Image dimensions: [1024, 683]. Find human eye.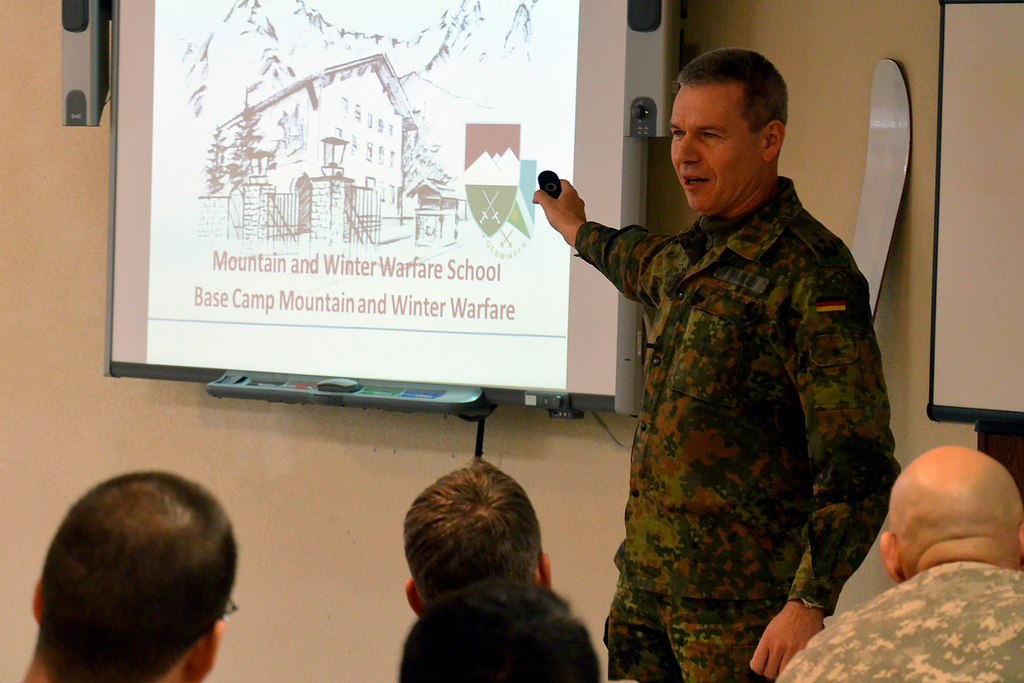
[674,128,687,138].
